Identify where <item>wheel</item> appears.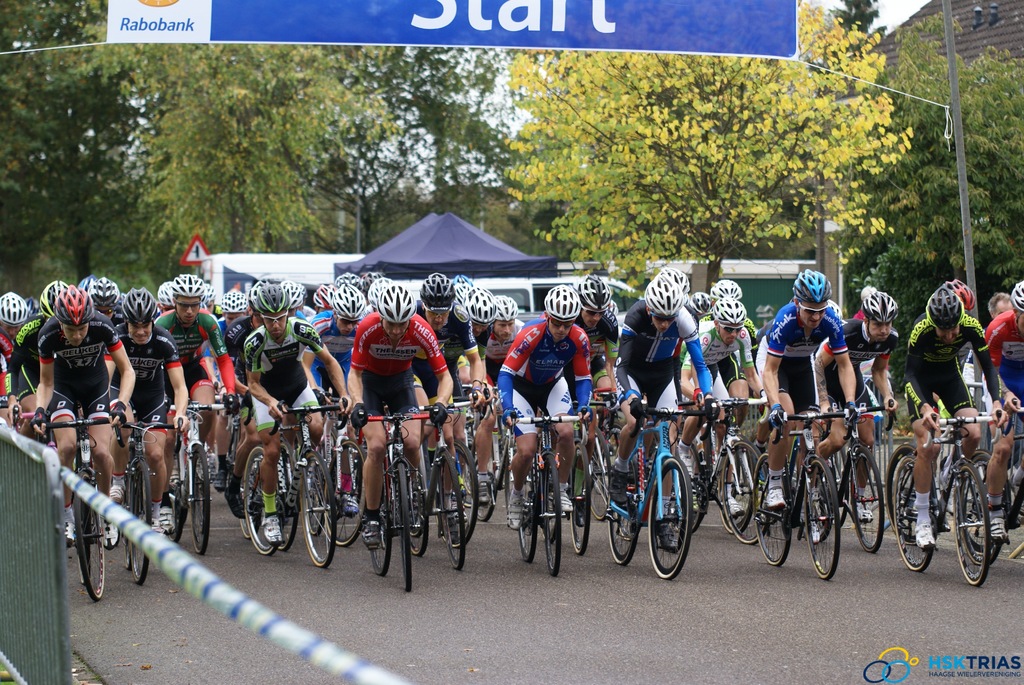
Appears at box(884, 443, 926, 551).
